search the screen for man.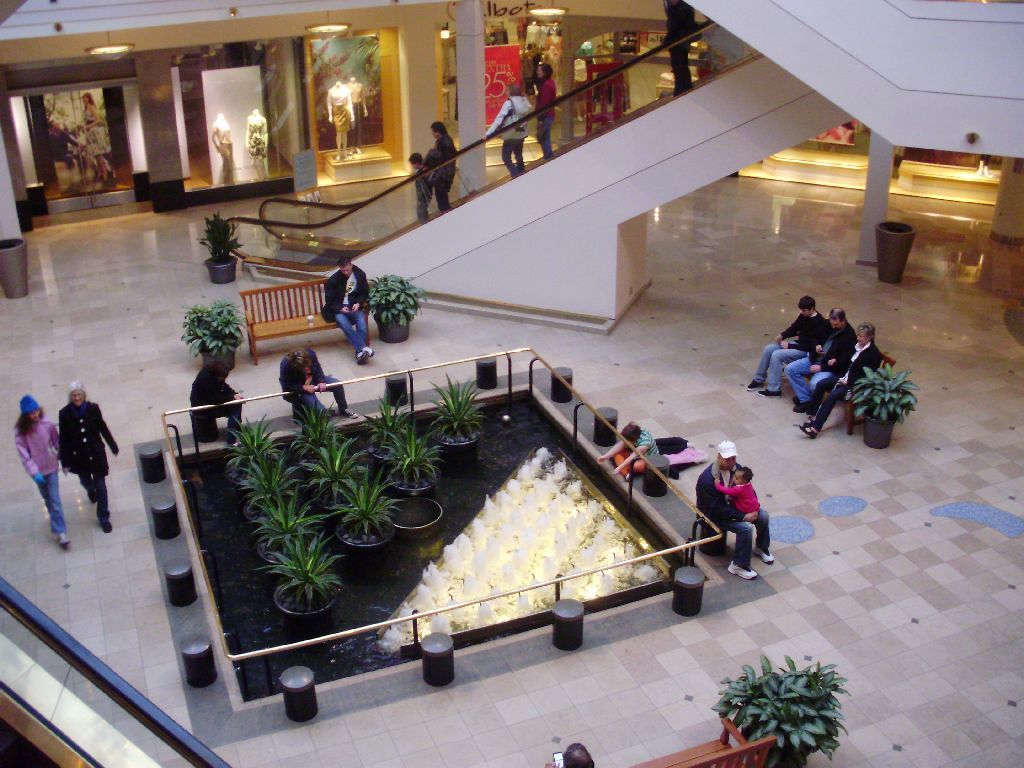
Found at 797 319 886 437.
